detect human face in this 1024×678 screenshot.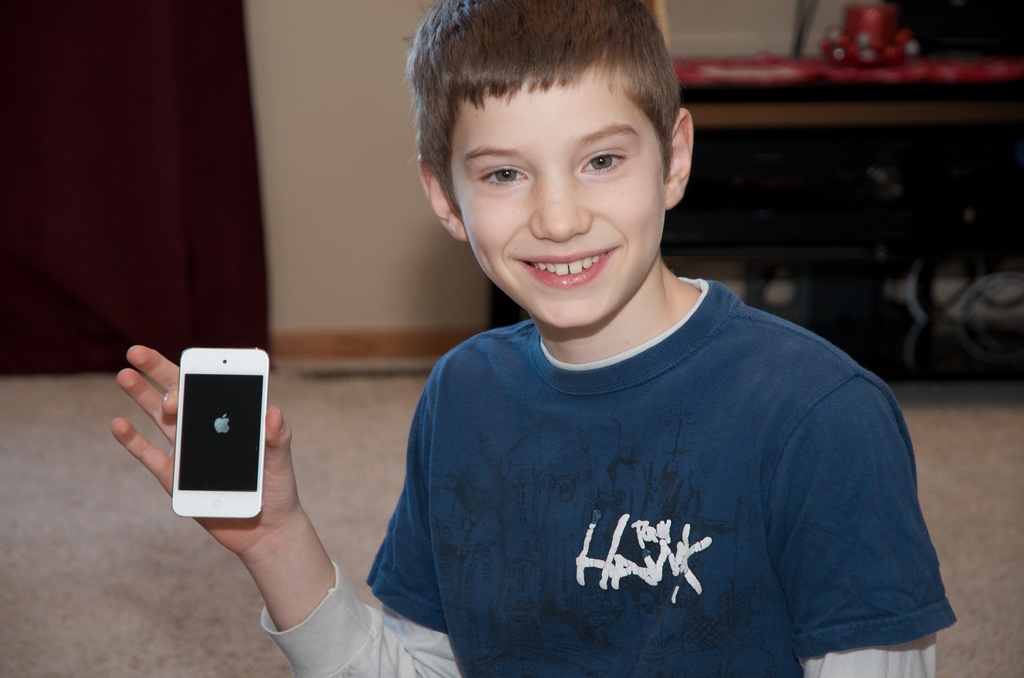
Detection: crop(451, 88, 665, 335).
